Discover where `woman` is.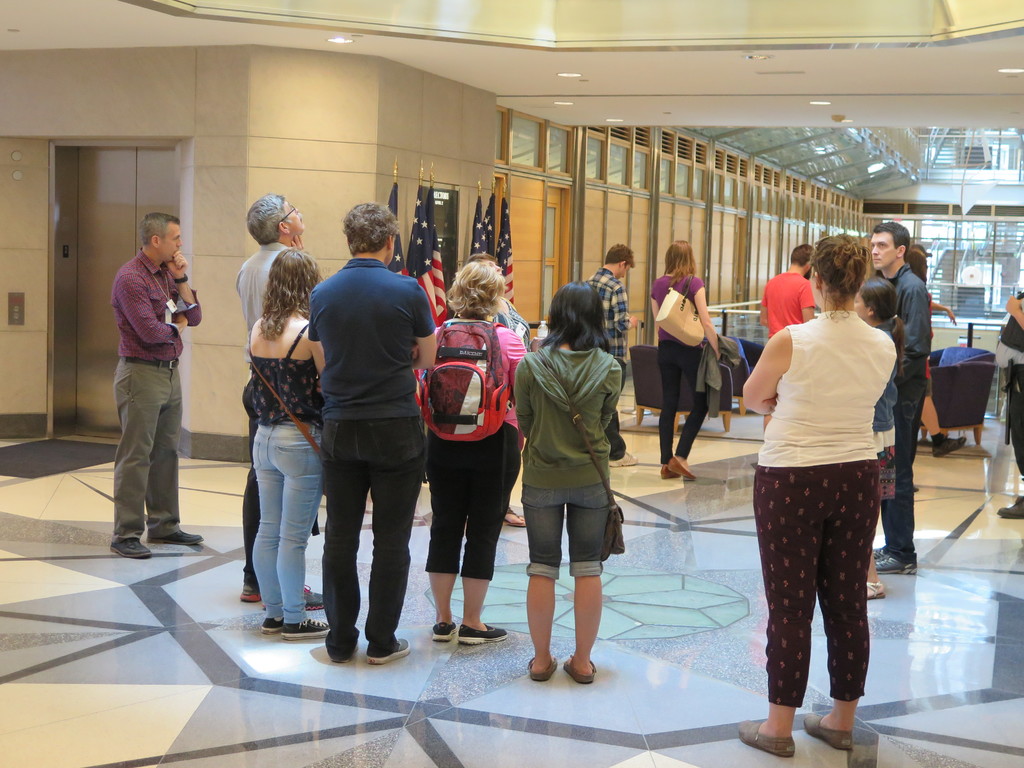
Discovered at Rect(408, 254, 536, 640).
